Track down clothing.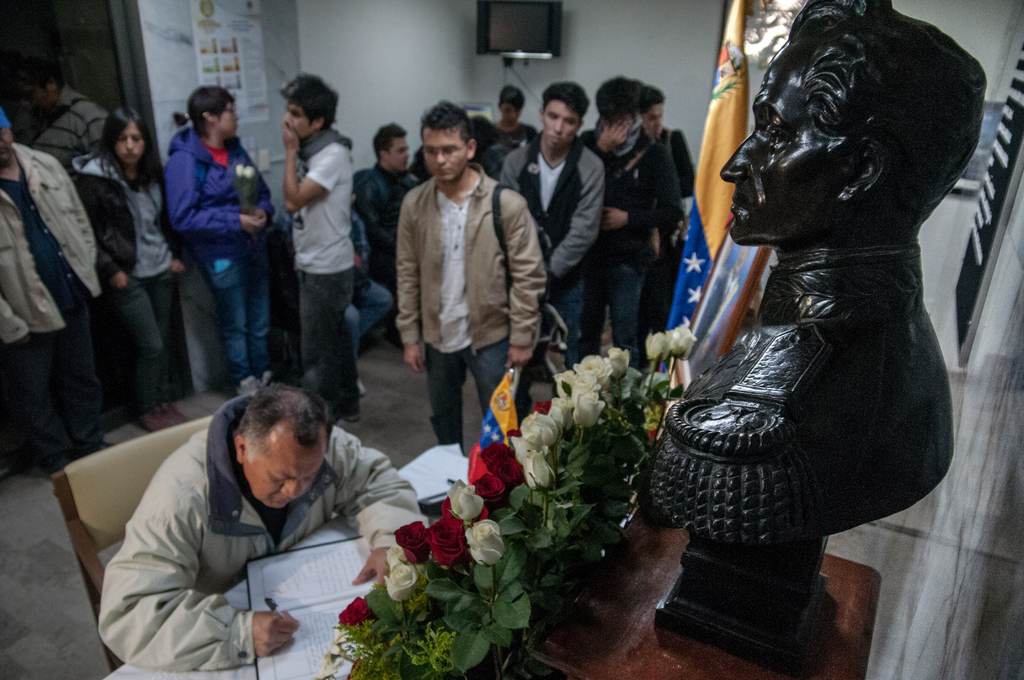
Tracked to 173 143 282 390.
